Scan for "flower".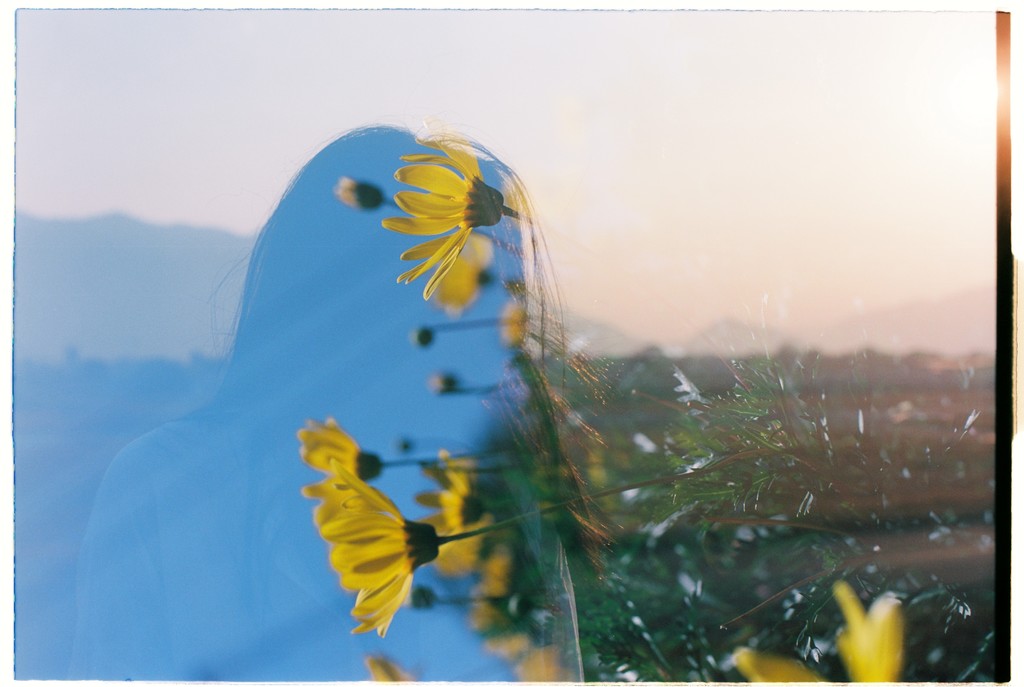
Scan result: [x1=304, y1=418, x2=378, y2=532].
